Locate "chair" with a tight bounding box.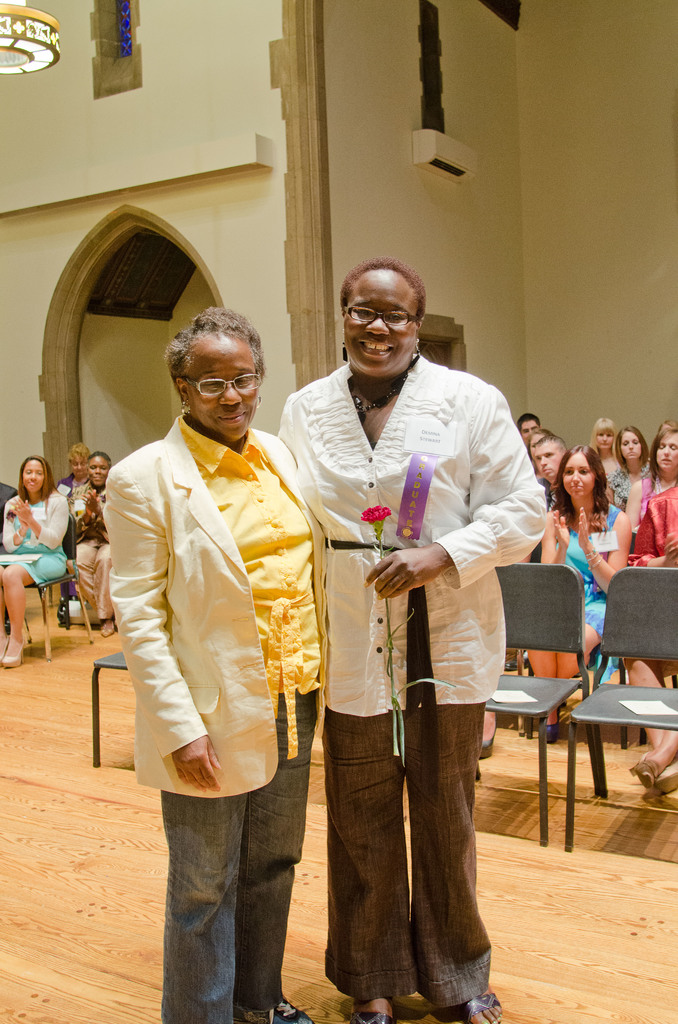
detection(93, 648, 131, 767).
